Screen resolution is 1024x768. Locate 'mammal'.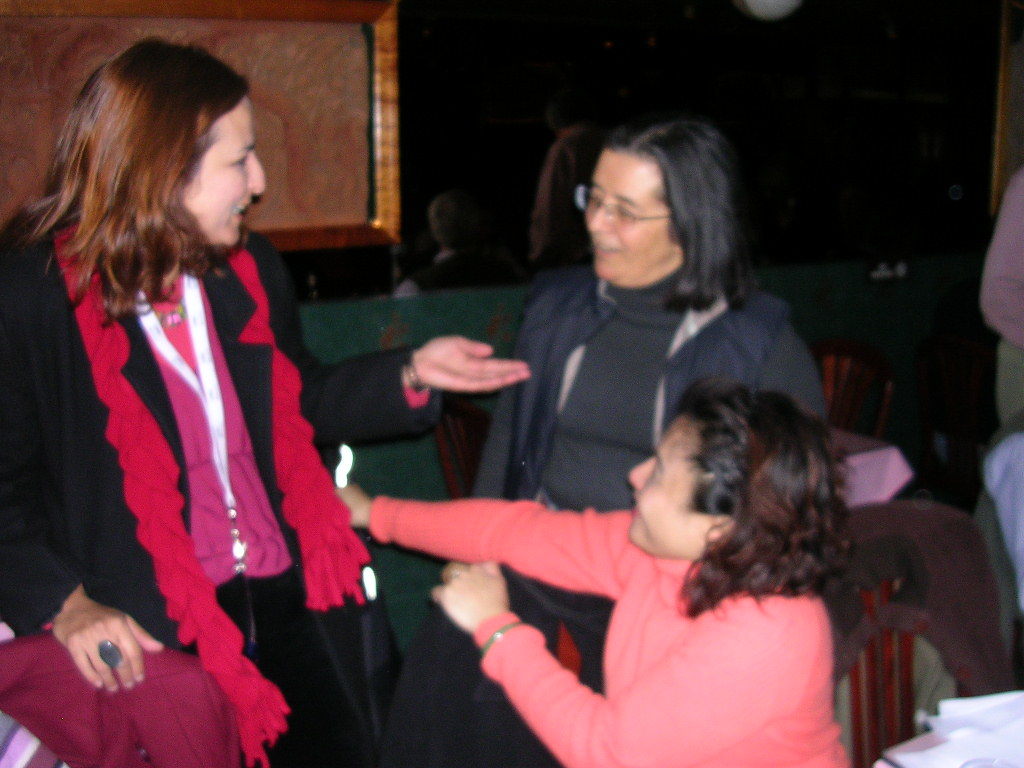
bbox(976, 173, 1023, 602).
